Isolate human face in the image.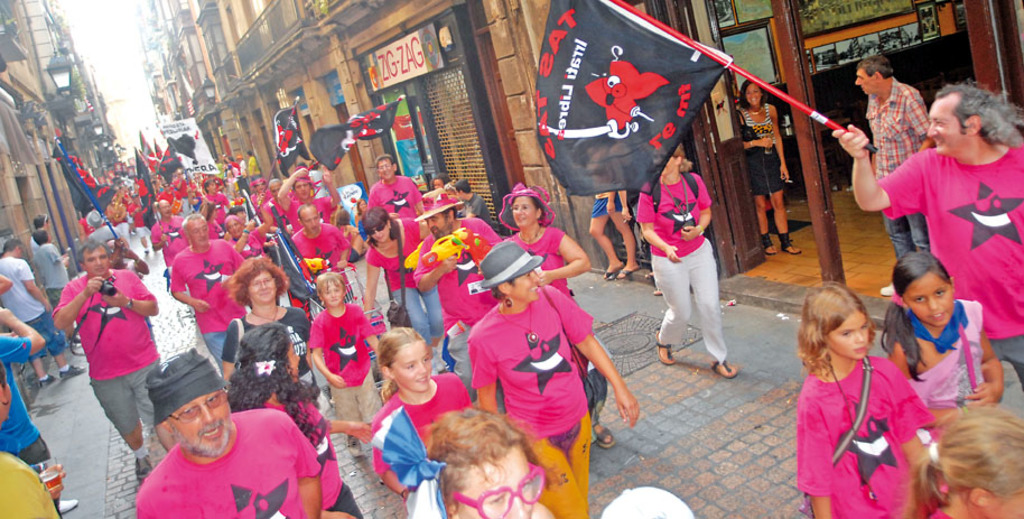
Isolated region: 822 311 871 362.
